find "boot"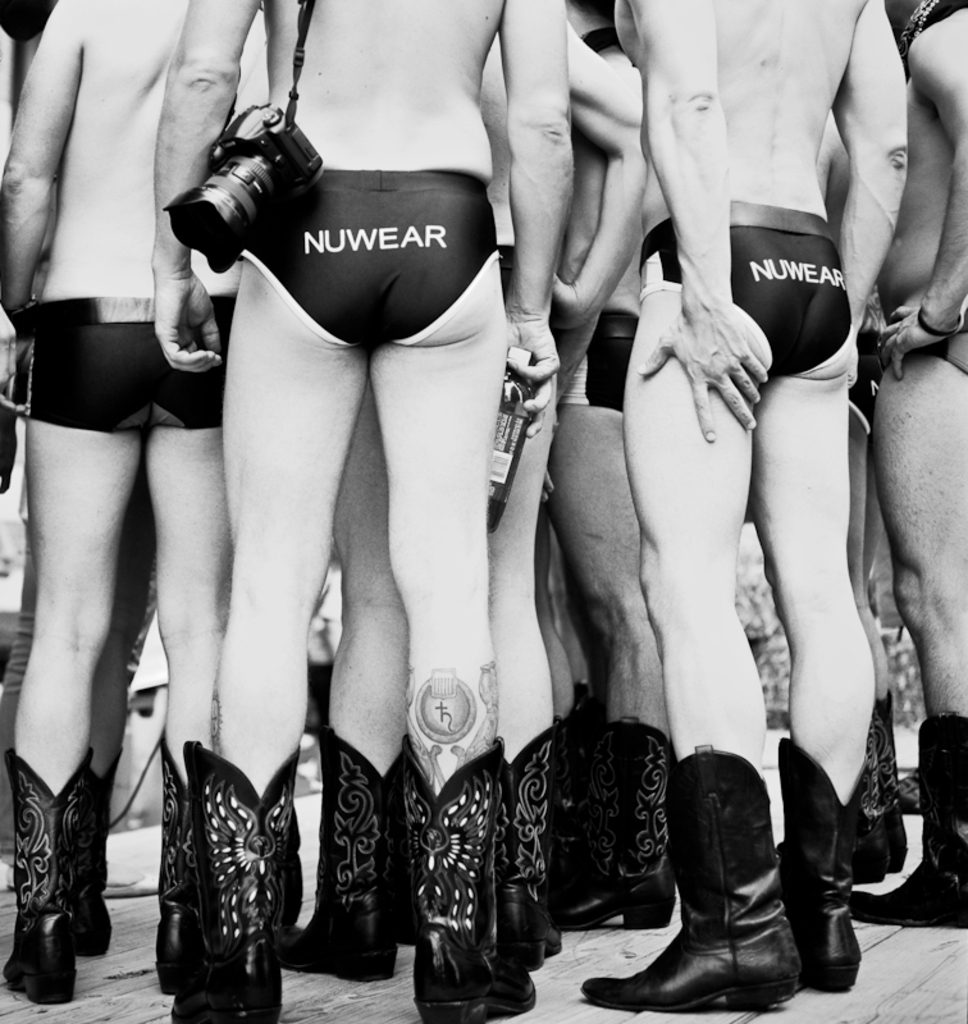
(x1=149, y1=750, x2=198, y2=986)
